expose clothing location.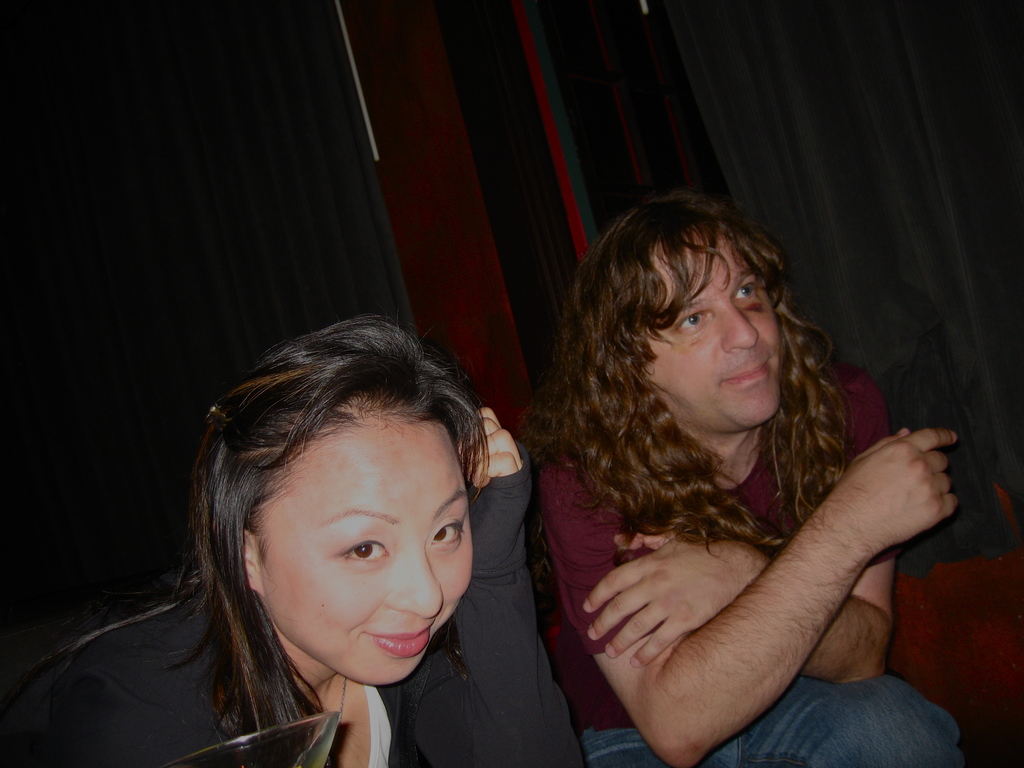
Exposed at bbox=(0, 457, 585, 767).
